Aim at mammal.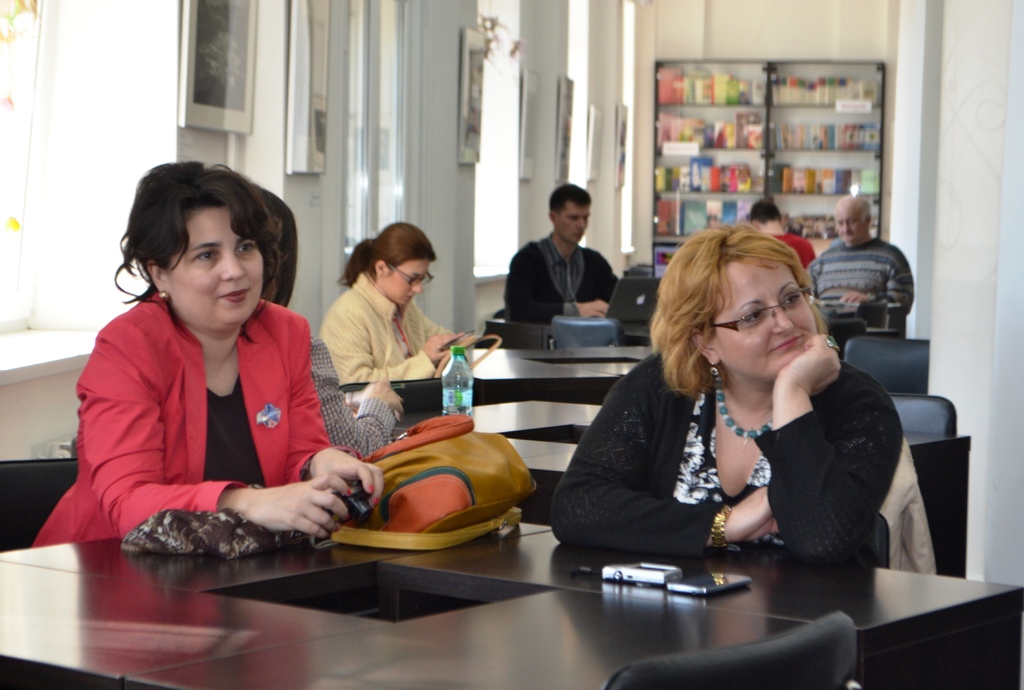
Aimed at 260:190:408:461.
